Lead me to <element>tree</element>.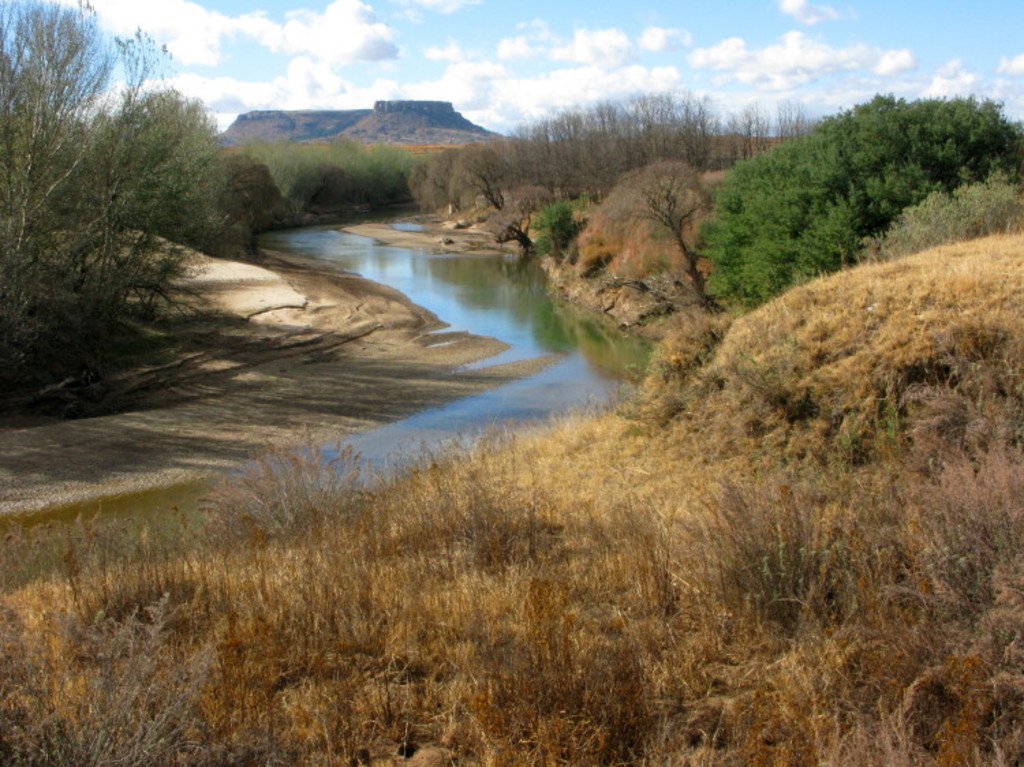
Lead to {"x1": 621, "y1": 158, "x2": 724, "y2": 313}.
